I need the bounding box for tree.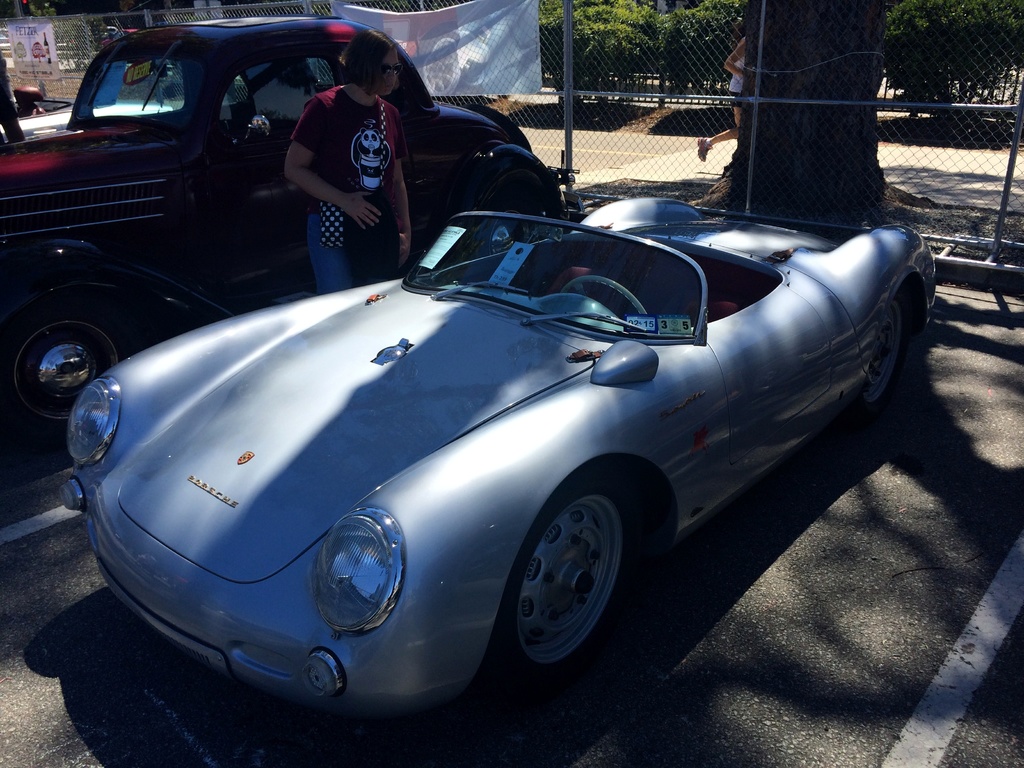
Here it is: pyautogui.locateOnScreen(723, 0, 897, 225).
